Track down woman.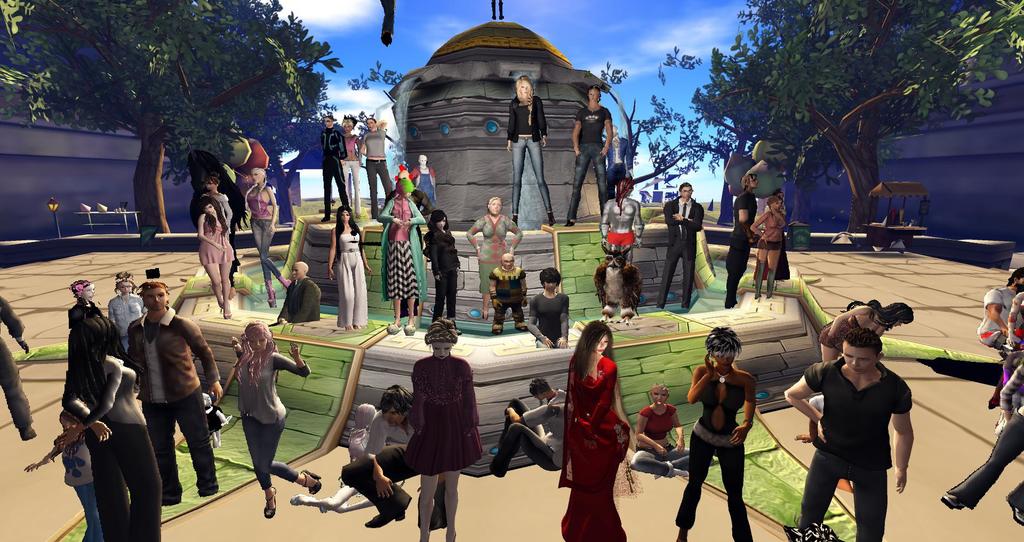
Tracked to pyautogui.locateOnScreen(560, 86, 614, 228).
